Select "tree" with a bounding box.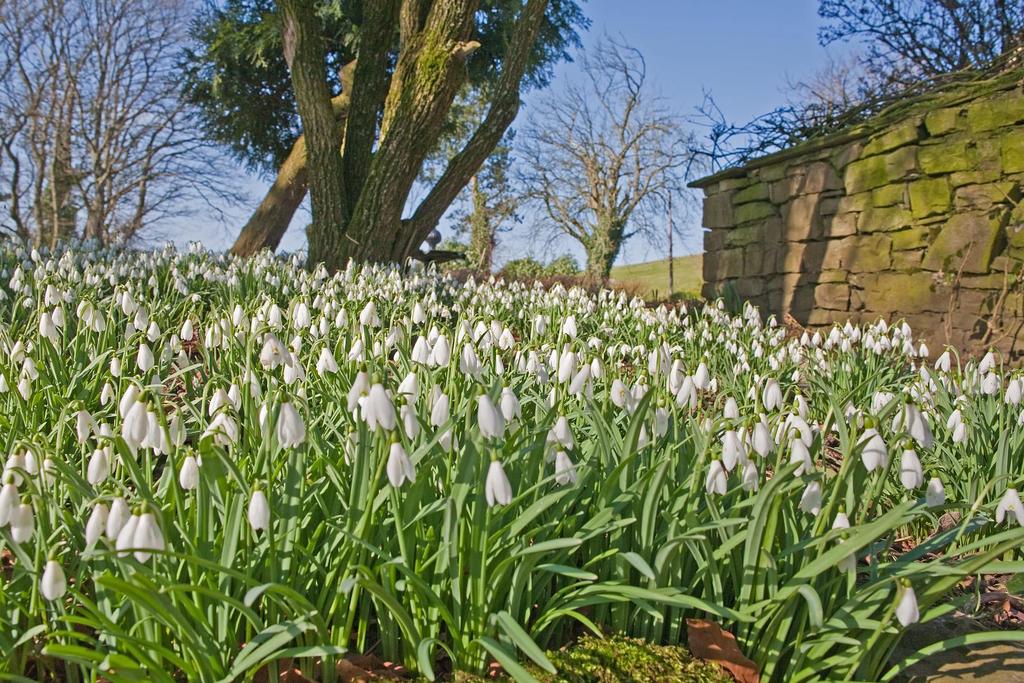
{"x1": 168, "y1": 0, "x2": 594, "y2": 266}.
